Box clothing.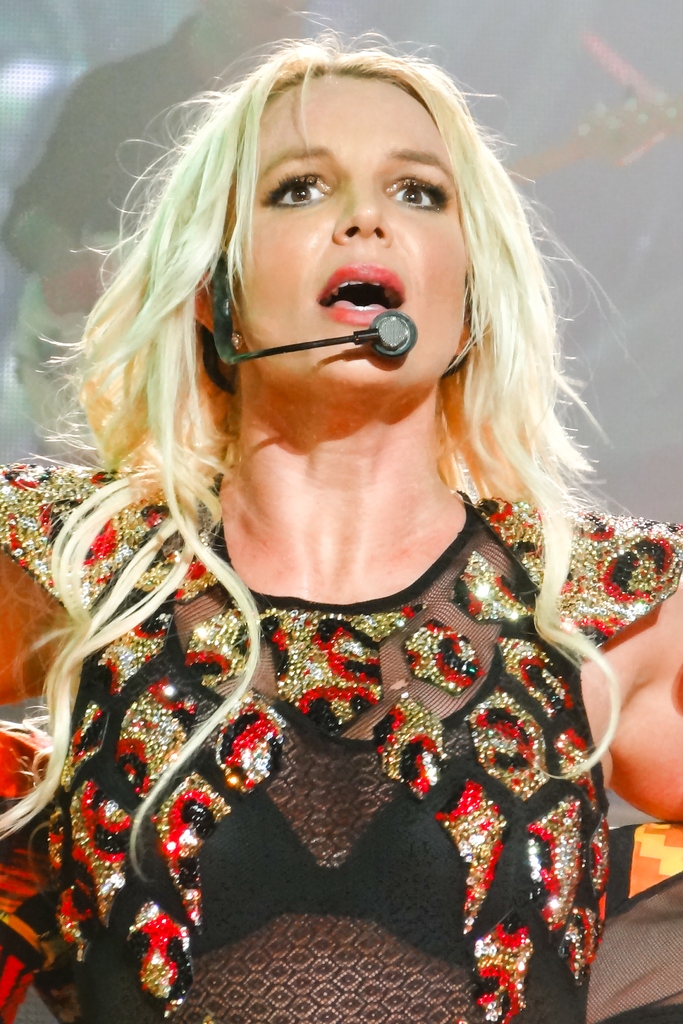
<bbox>37, 328, 647, 993</bbox>.
